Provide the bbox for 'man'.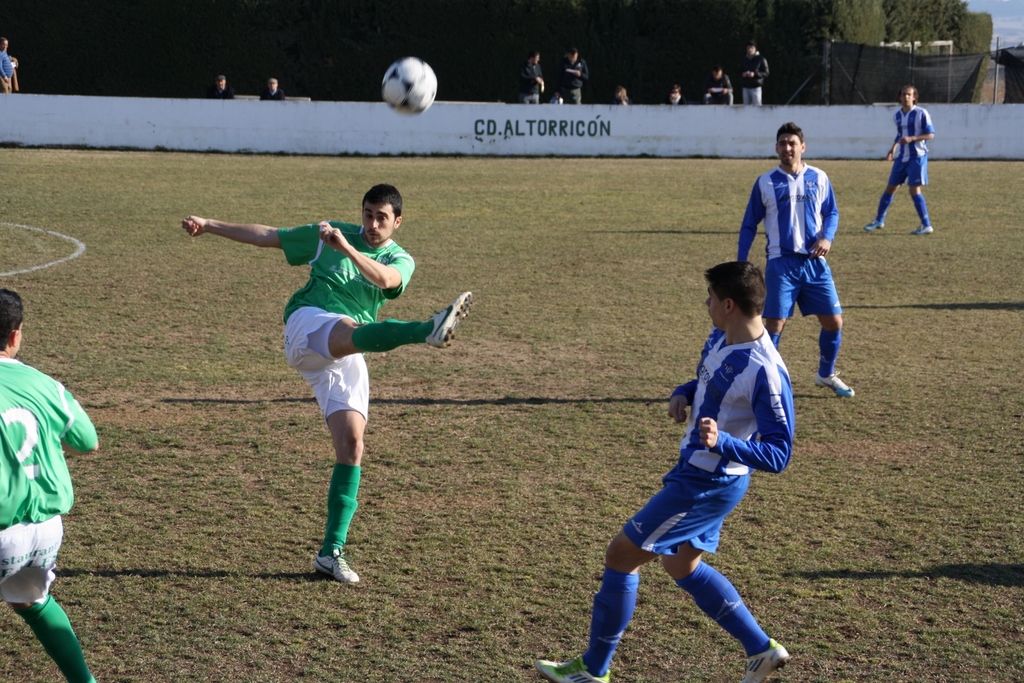
[734,38,771,99].
